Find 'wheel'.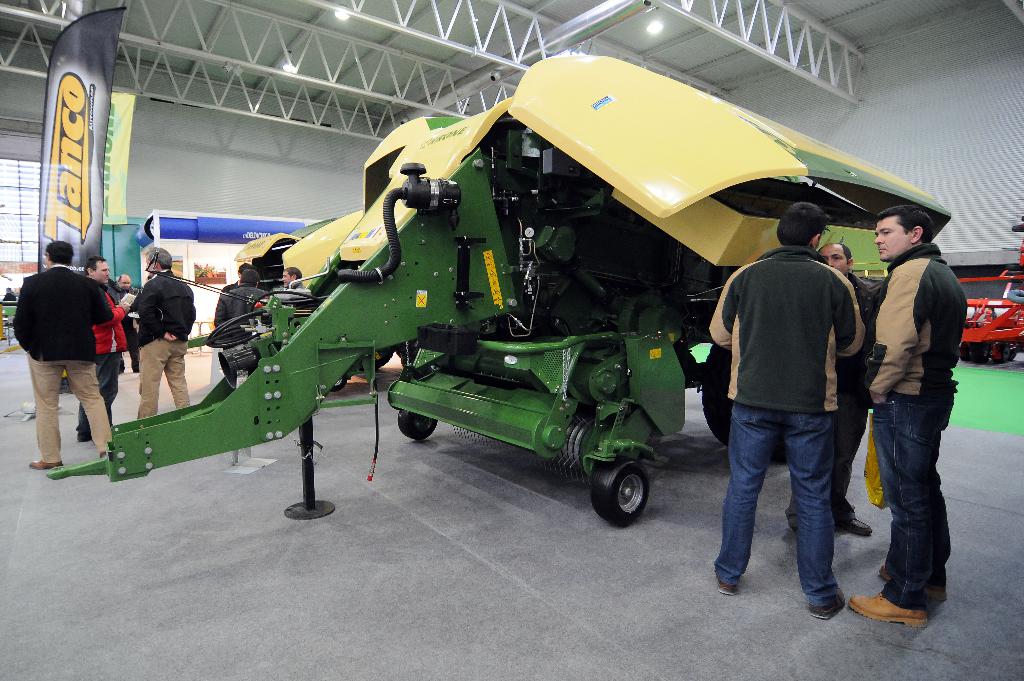
detection(995, 341, 1004, 362).
